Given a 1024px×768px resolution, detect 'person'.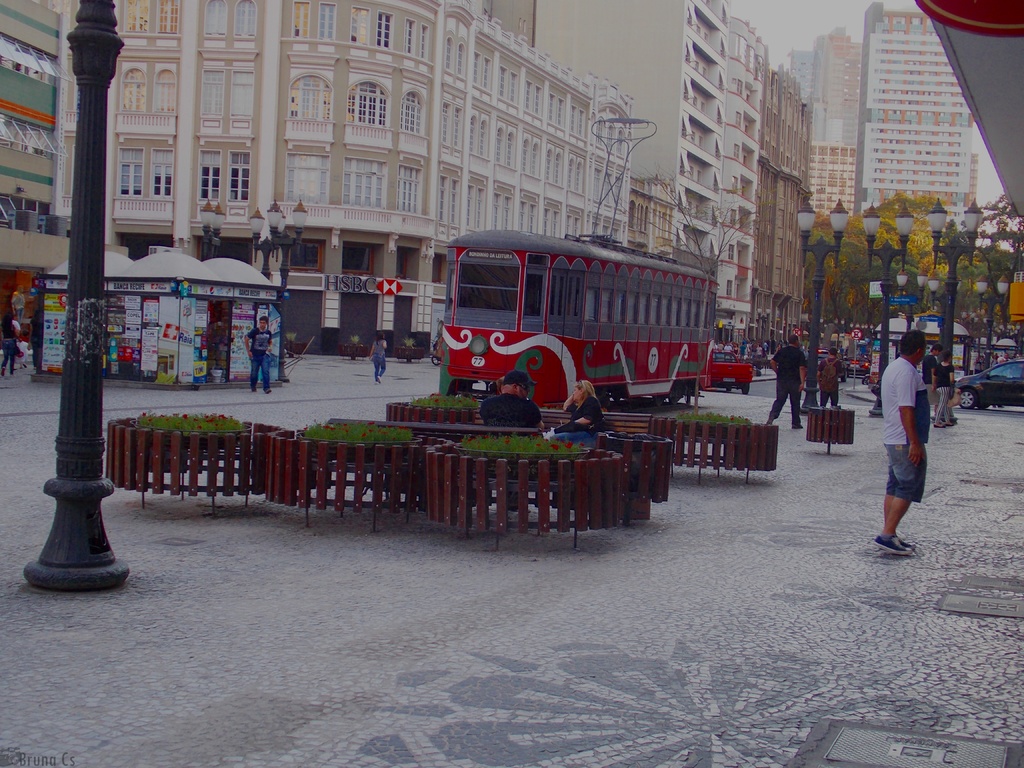
[x1=767, y1=335, x2=805, y2=433].
